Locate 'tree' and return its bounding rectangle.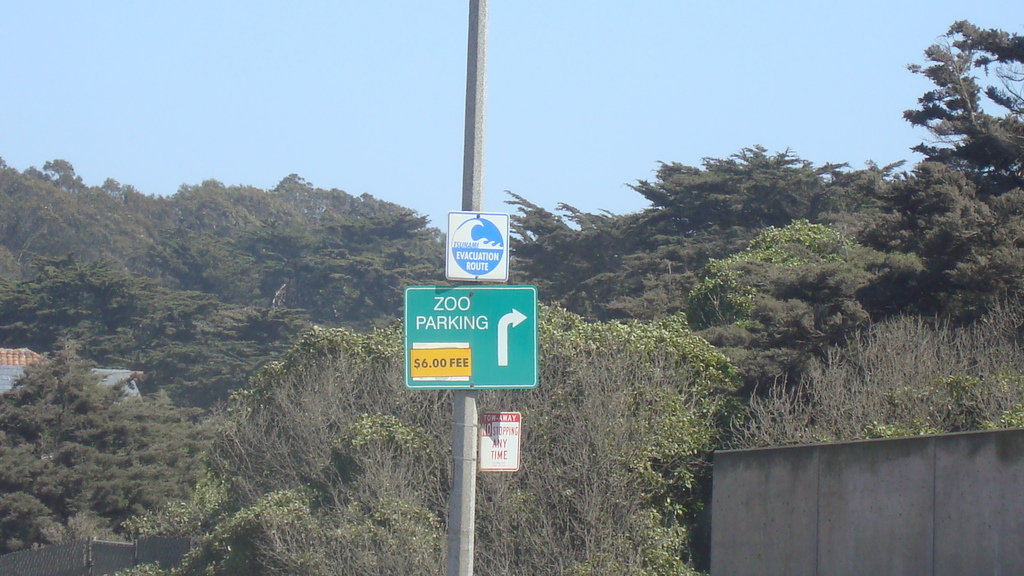
select_region(112, 298, 742, 575).
